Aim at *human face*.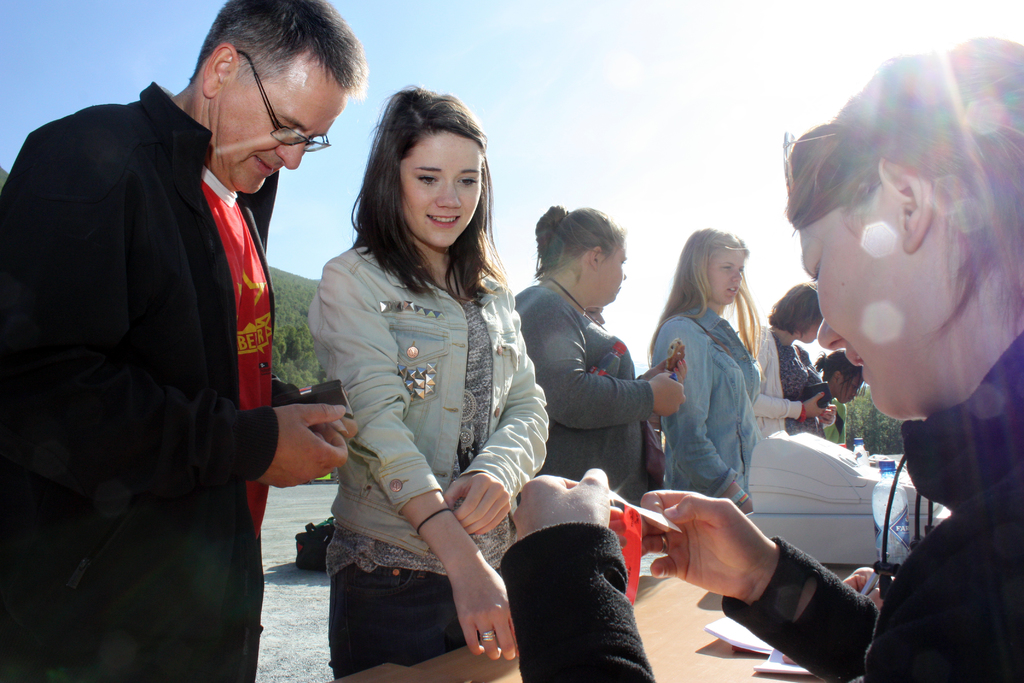
Aimed at bbox=(709, 243, 751, 305).
